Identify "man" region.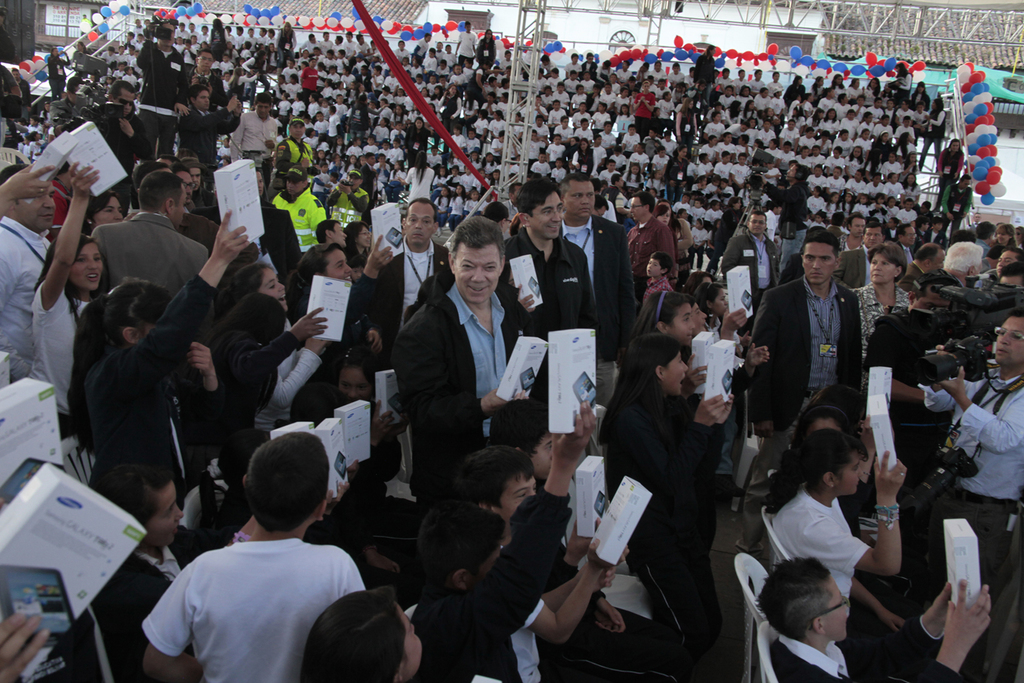
Region: l=559, t=175, r=627, b=412.
